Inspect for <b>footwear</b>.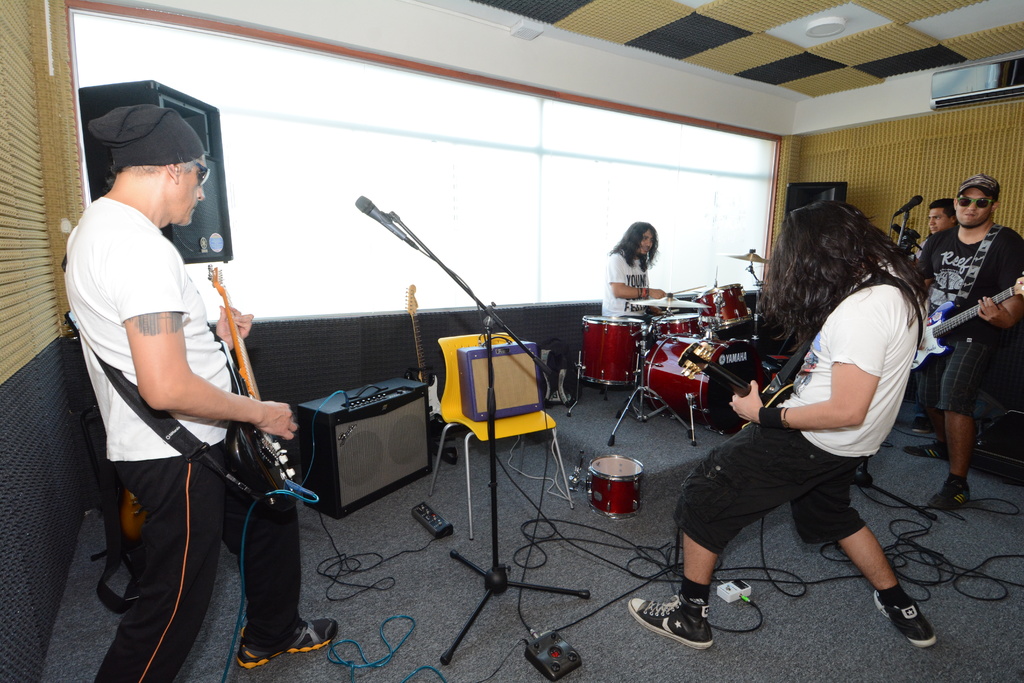
Inspection: locate(909, 415, 932, 434).
